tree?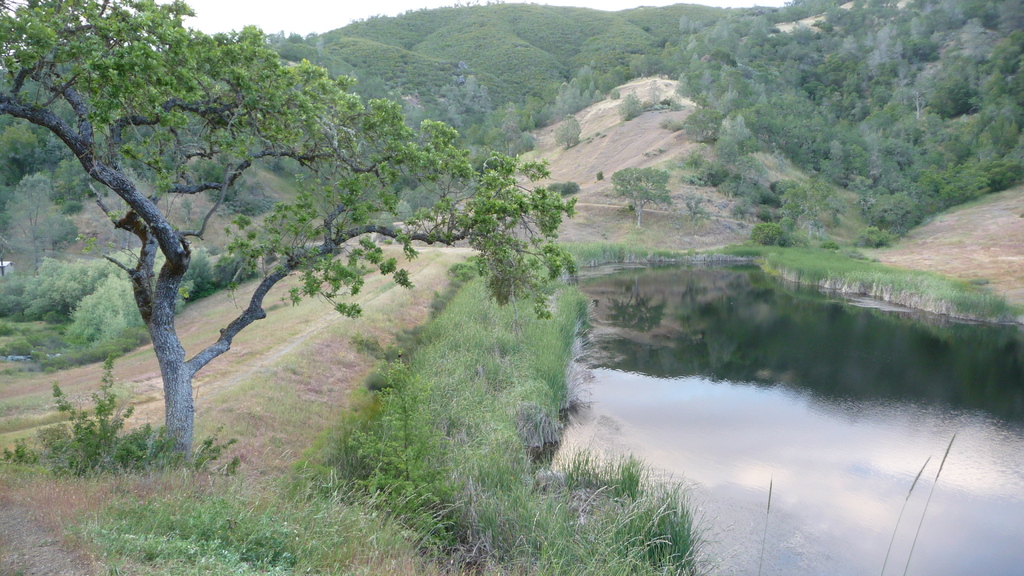
l=609, t=164, r=671, b=235
